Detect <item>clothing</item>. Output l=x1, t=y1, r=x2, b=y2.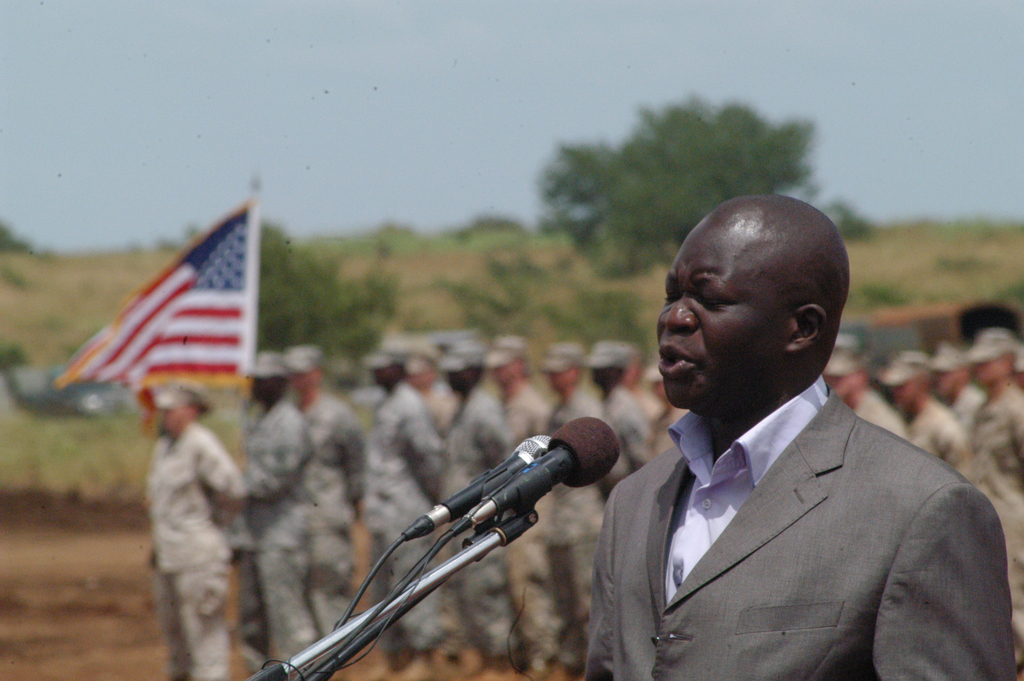
l=903, t=395, r=974, b=482.
